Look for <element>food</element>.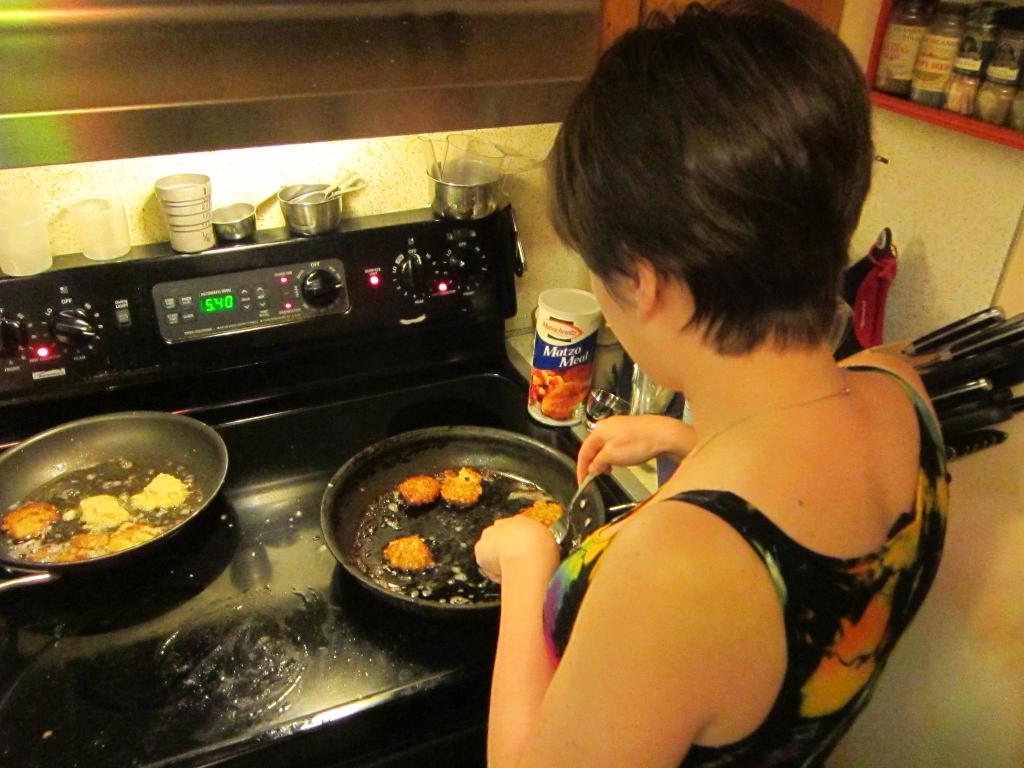
Found: crop(394, 470, 439, 505).
